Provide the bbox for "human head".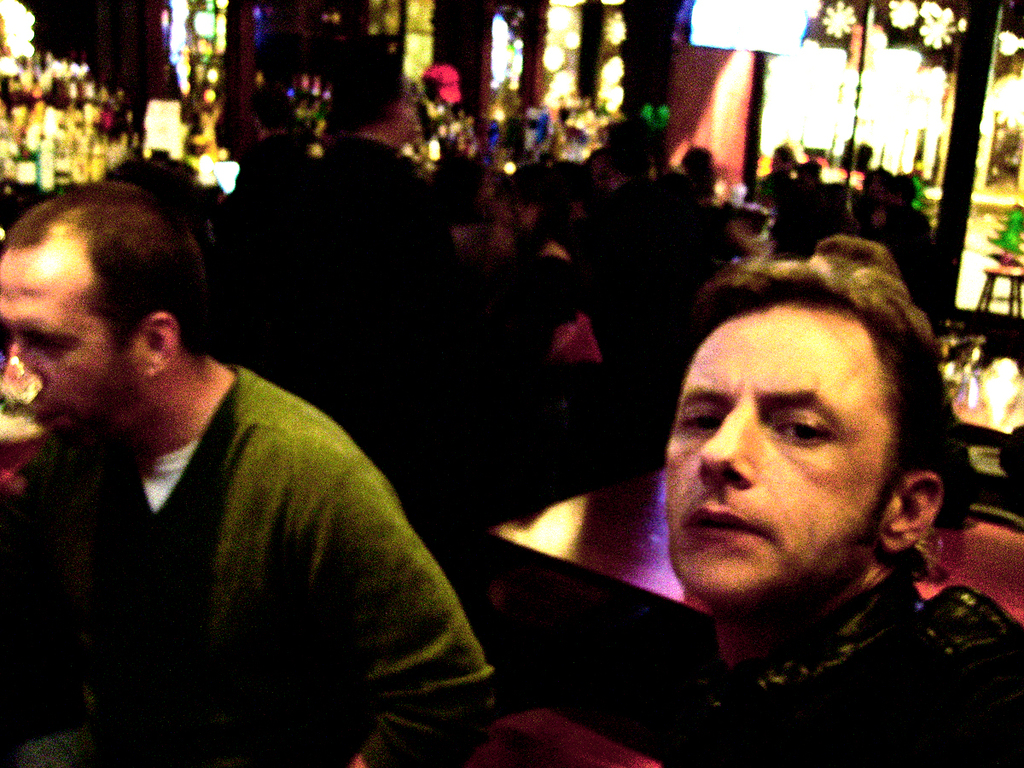
box=[329, 56, 416, 147].
